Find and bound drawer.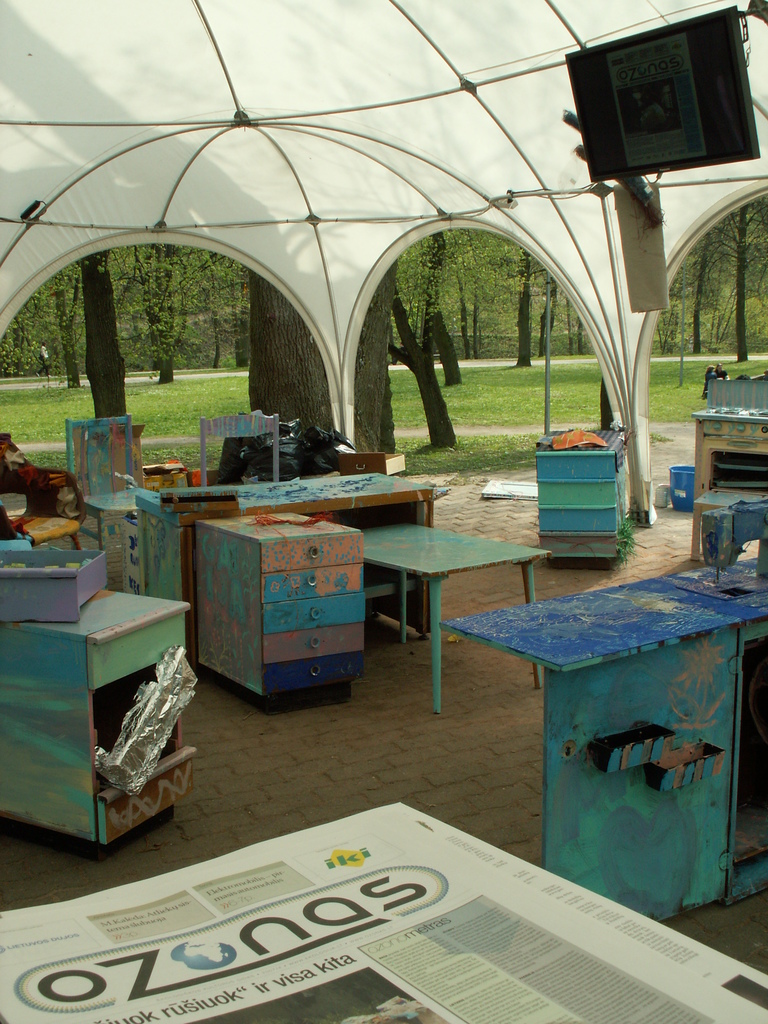
Bound: left=542, top=533, right=623, bottom=557.
